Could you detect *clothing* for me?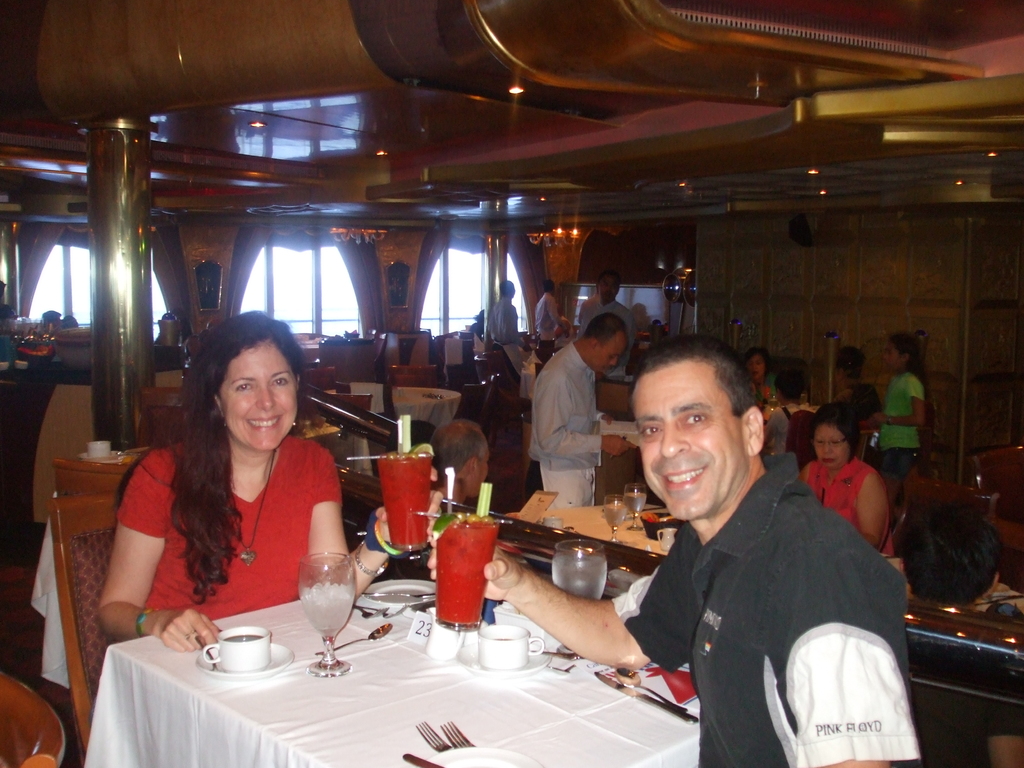
Detection result: left=763, top=403, right=812, bottom=463.
